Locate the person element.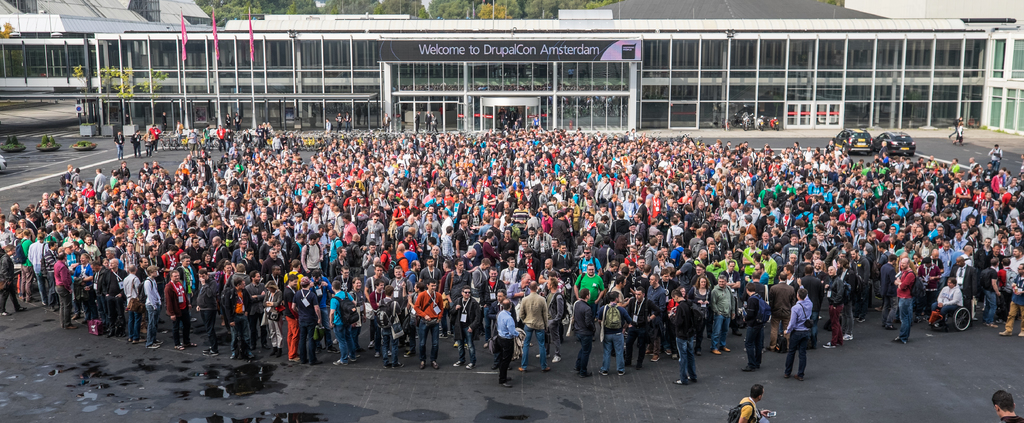
Element bbox: <box>123,271,139,340</box>.
